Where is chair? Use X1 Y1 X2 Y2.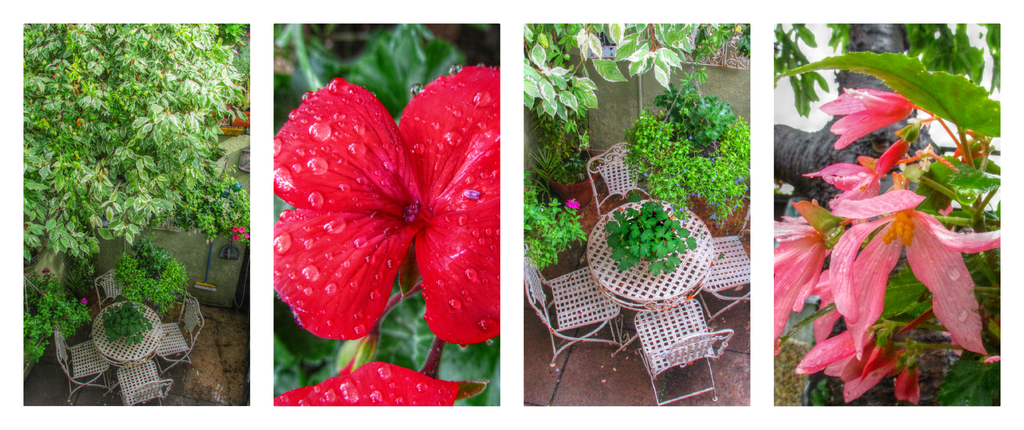
524 246 624 367.
